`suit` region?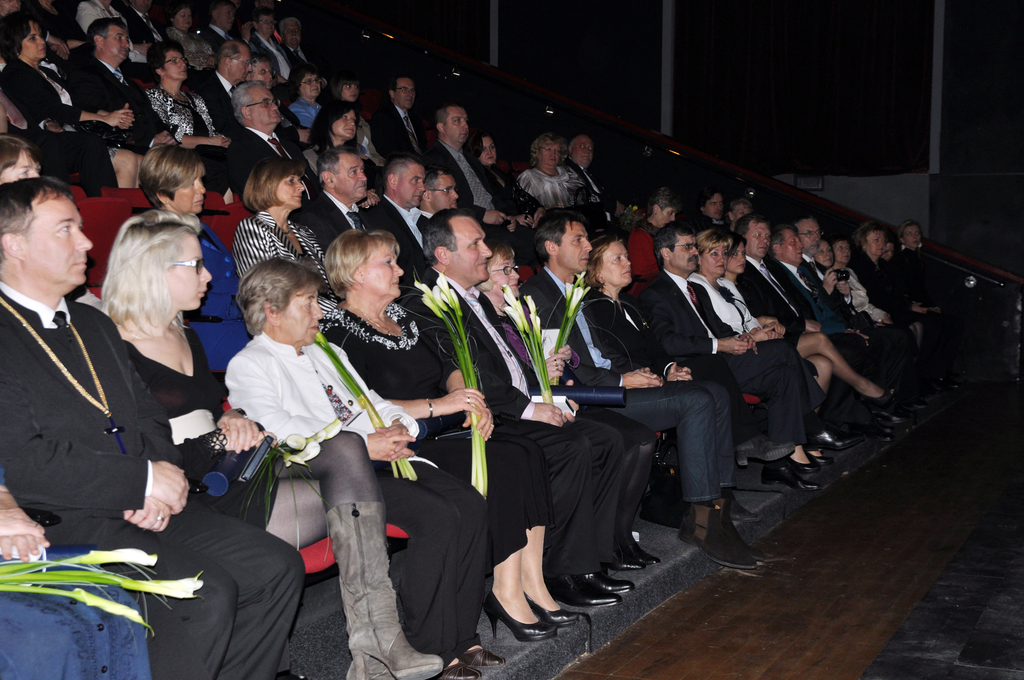
Rect(0, 301, 310, 679)
